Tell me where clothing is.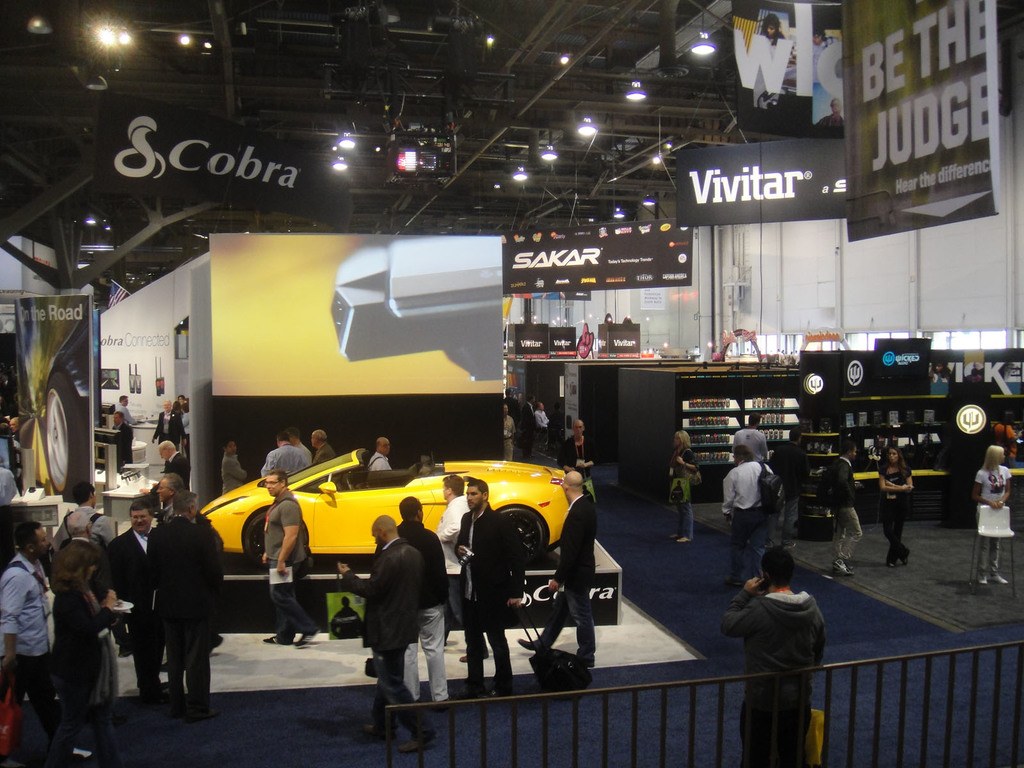
clothing is at 525:493:602:689.
